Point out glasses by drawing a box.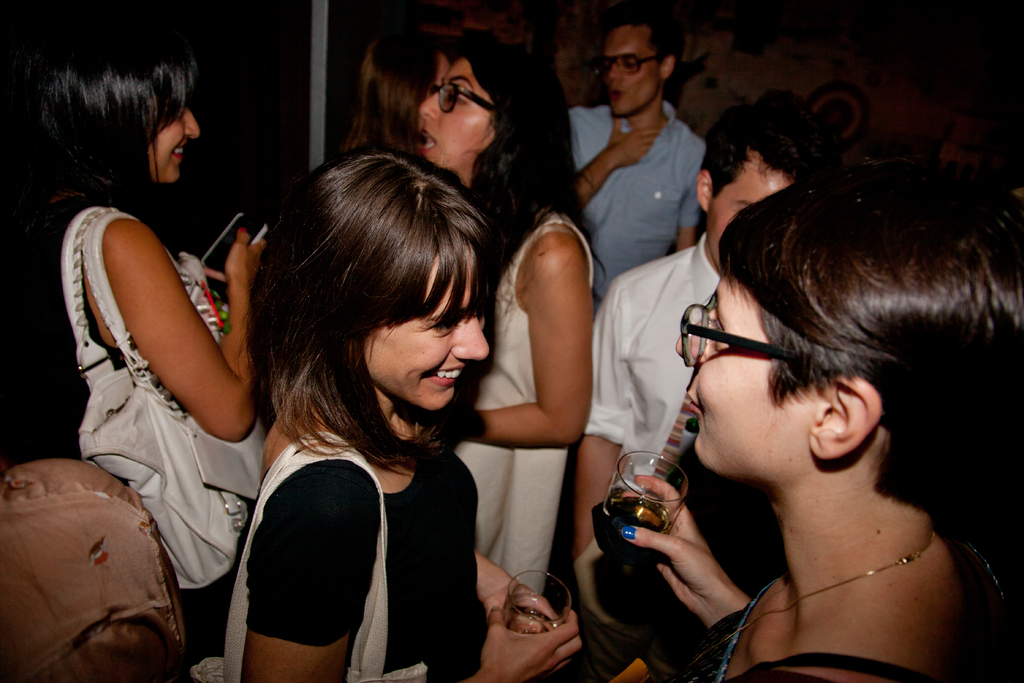
box=[428, 83, 497, 115].
